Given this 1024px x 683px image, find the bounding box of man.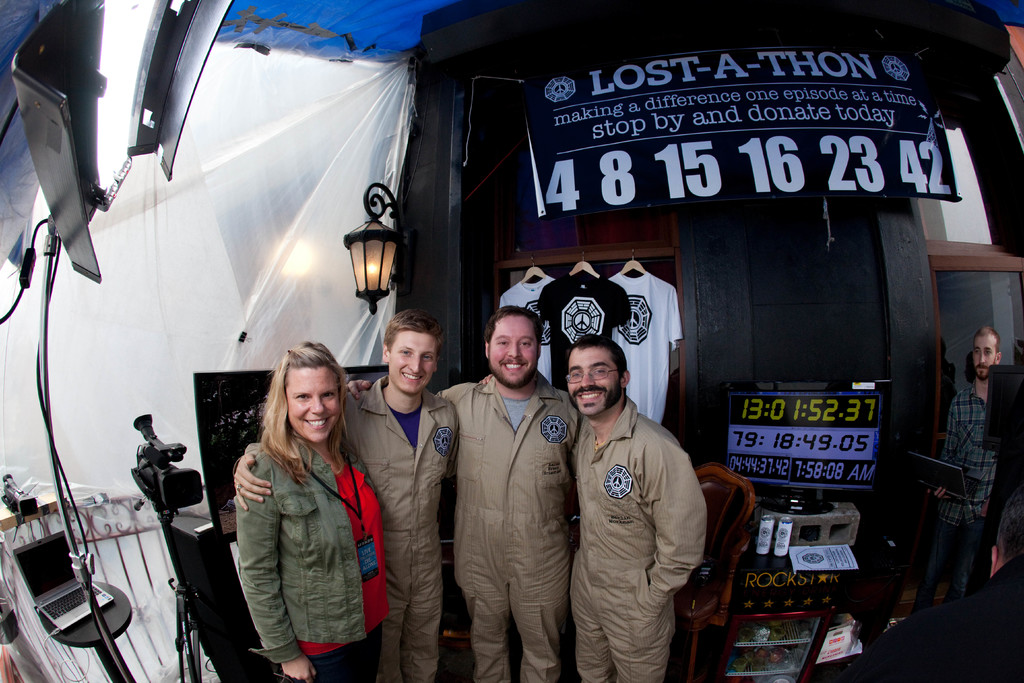
[911, 325, 1002, 621].
